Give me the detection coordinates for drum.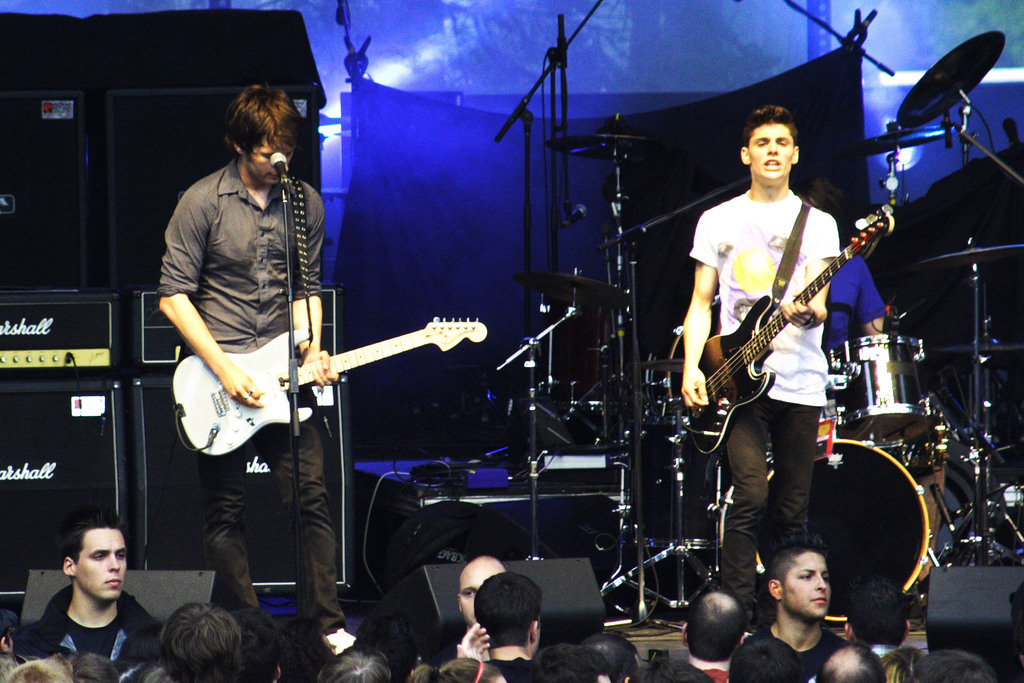
crop(716, 439, 932, 619).
